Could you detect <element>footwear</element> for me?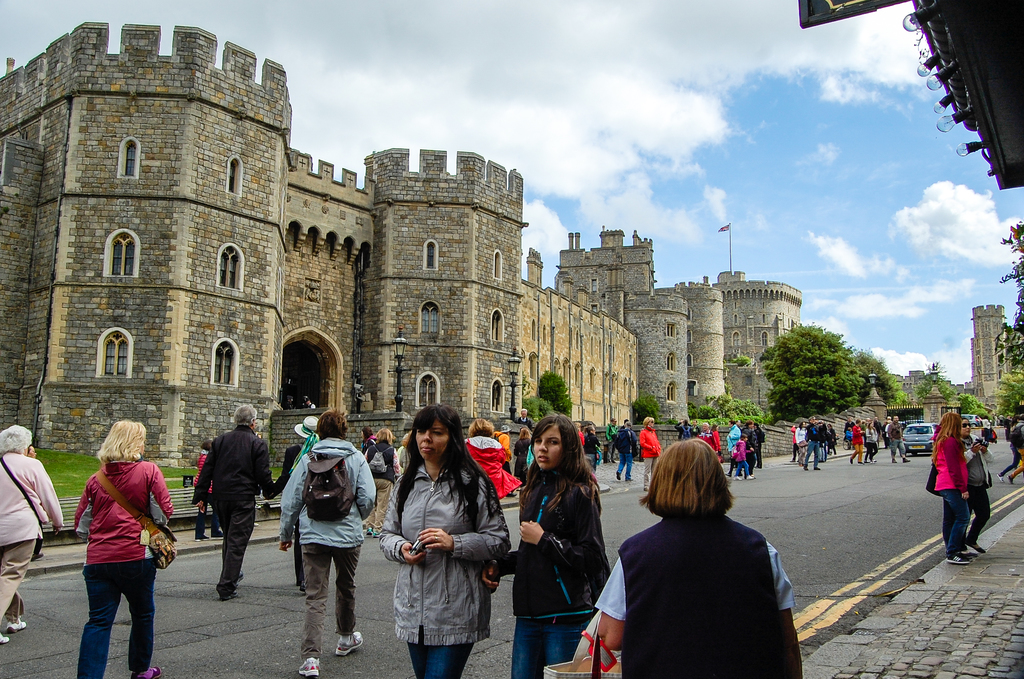
Detection result: [857, 461, 862, 464].
